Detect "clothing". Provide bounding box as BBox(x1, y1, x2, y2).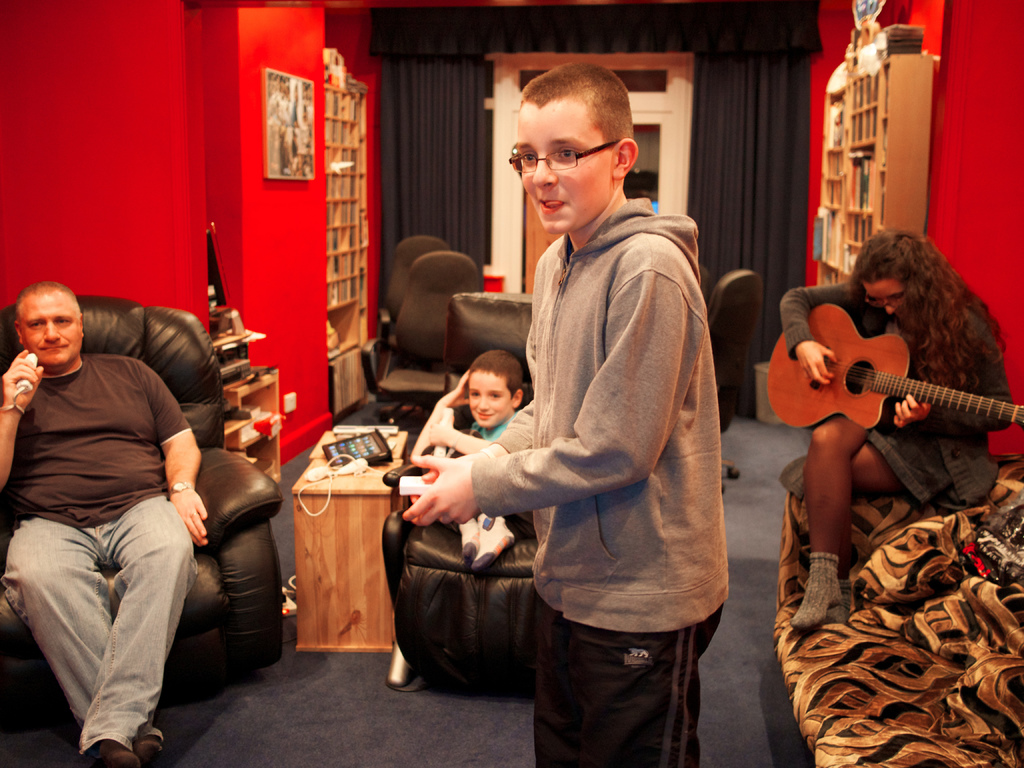
BBox(1, 487, 197, 752).
